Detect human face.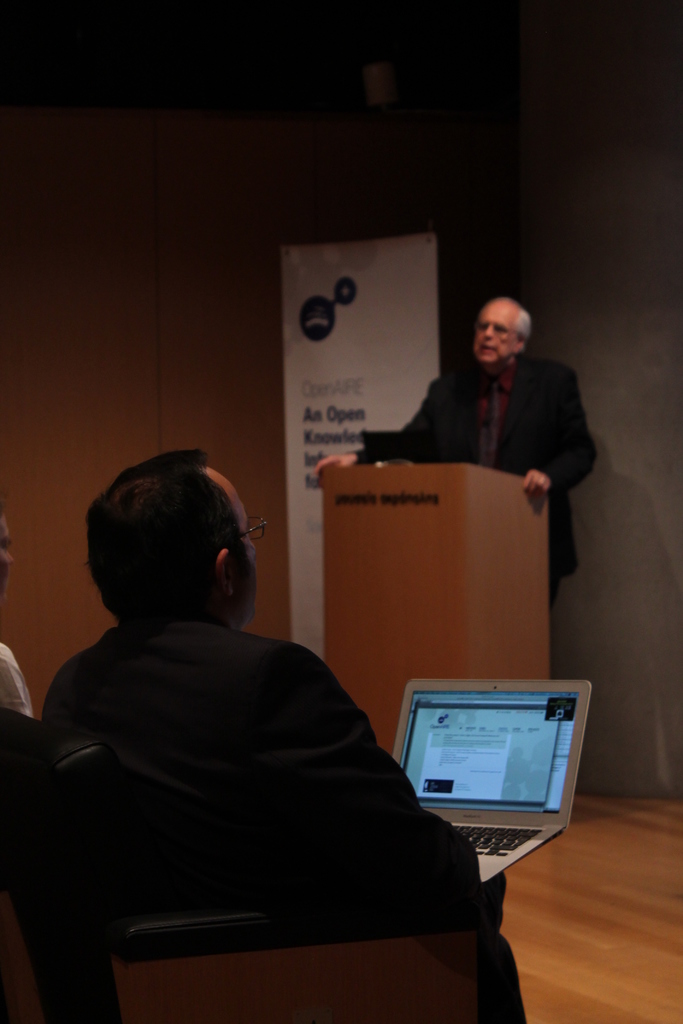
Detected at region(479, 304, 517, 362).
